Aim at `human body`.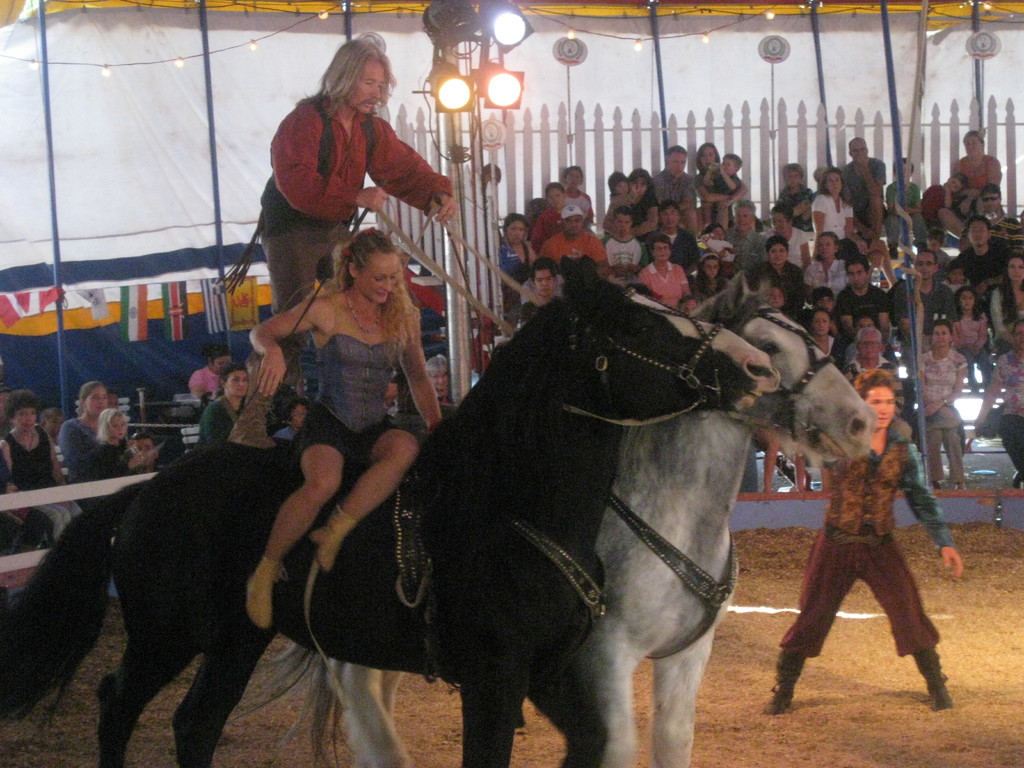
Aimed at pyautogui.locateOnScreen(634, 257, 694, 311).
